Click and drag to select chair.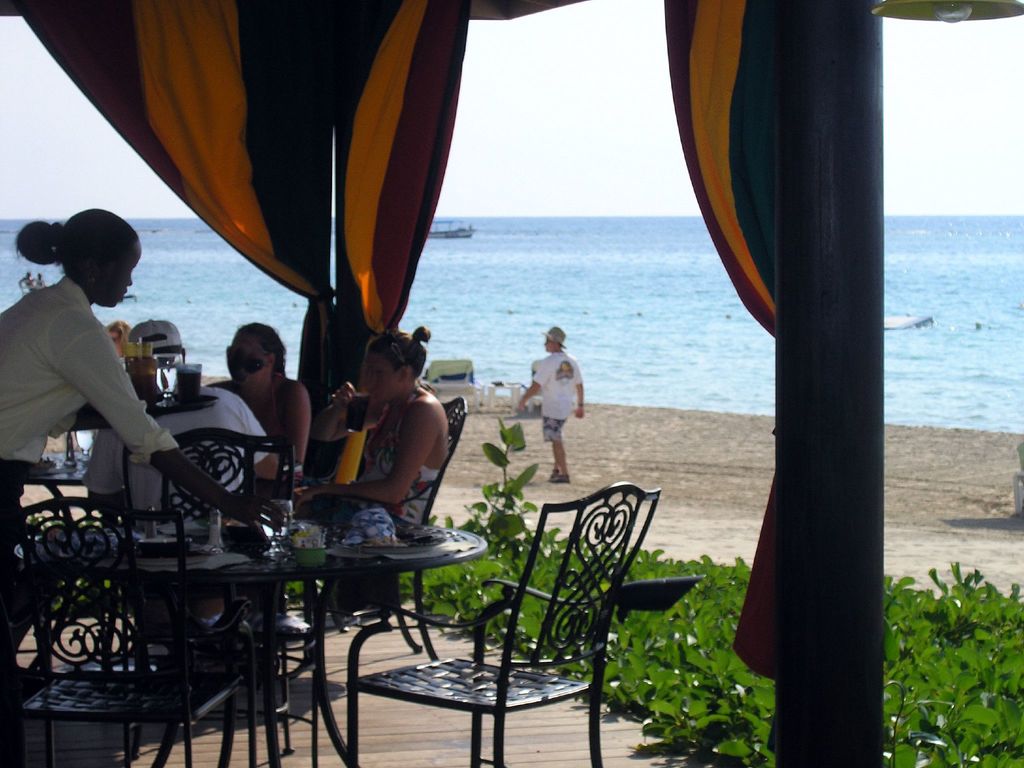
Selection: 299,399,472,659.
